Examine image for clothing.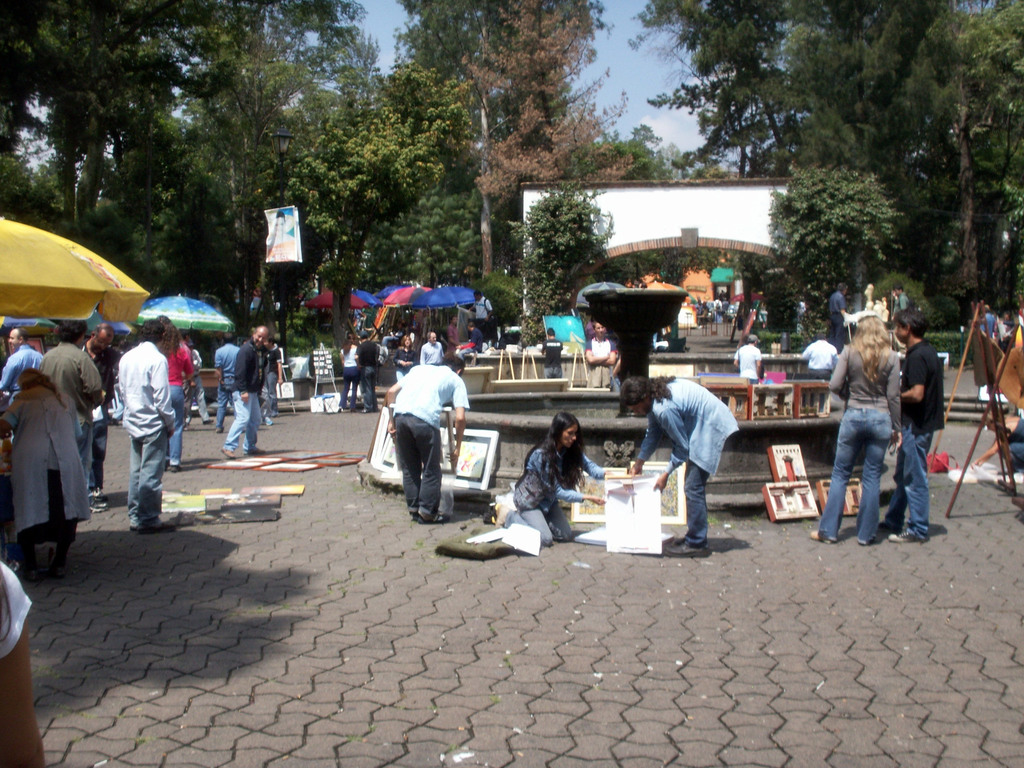
Examination result: 587,337,611,364.
